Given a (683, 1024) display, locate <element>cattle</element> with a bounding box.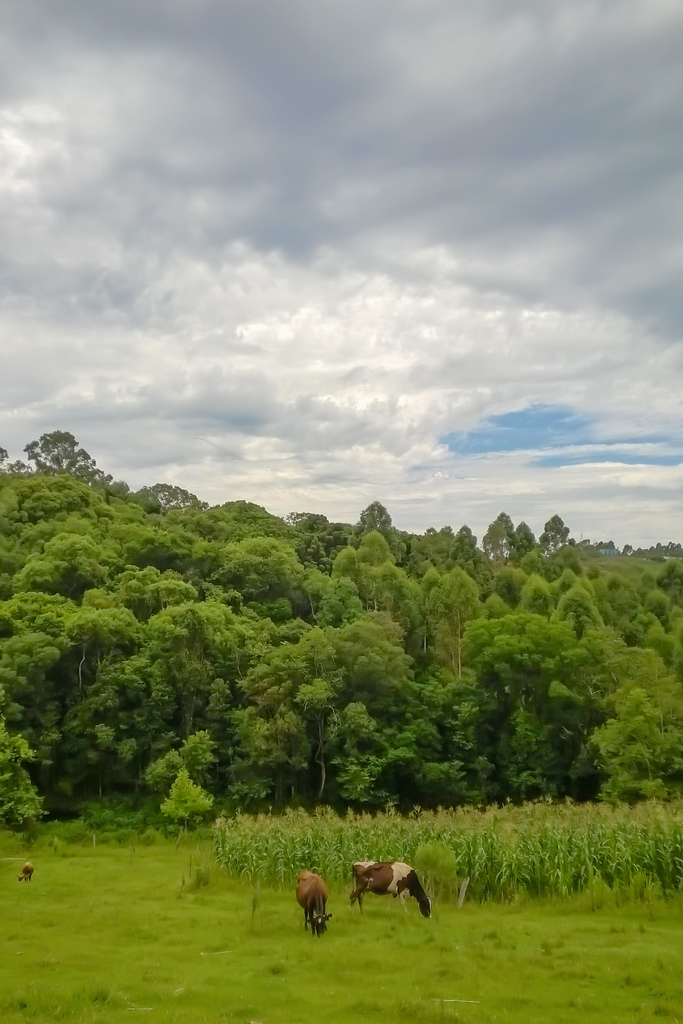
Located: x1=17 y1=856 x2=39 y2=888.
